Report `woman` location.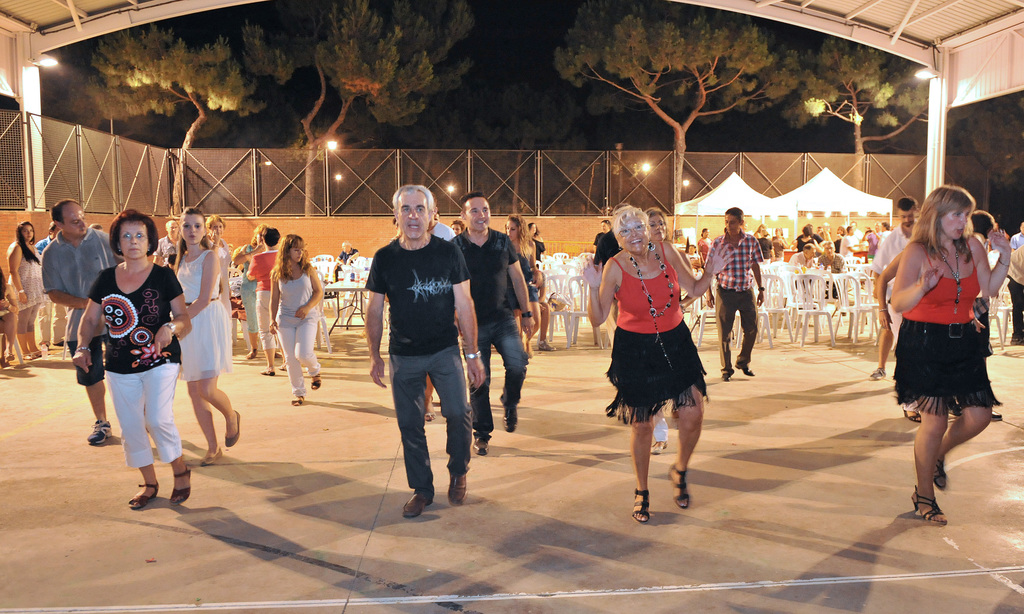
Report: (696,227,714,273).
